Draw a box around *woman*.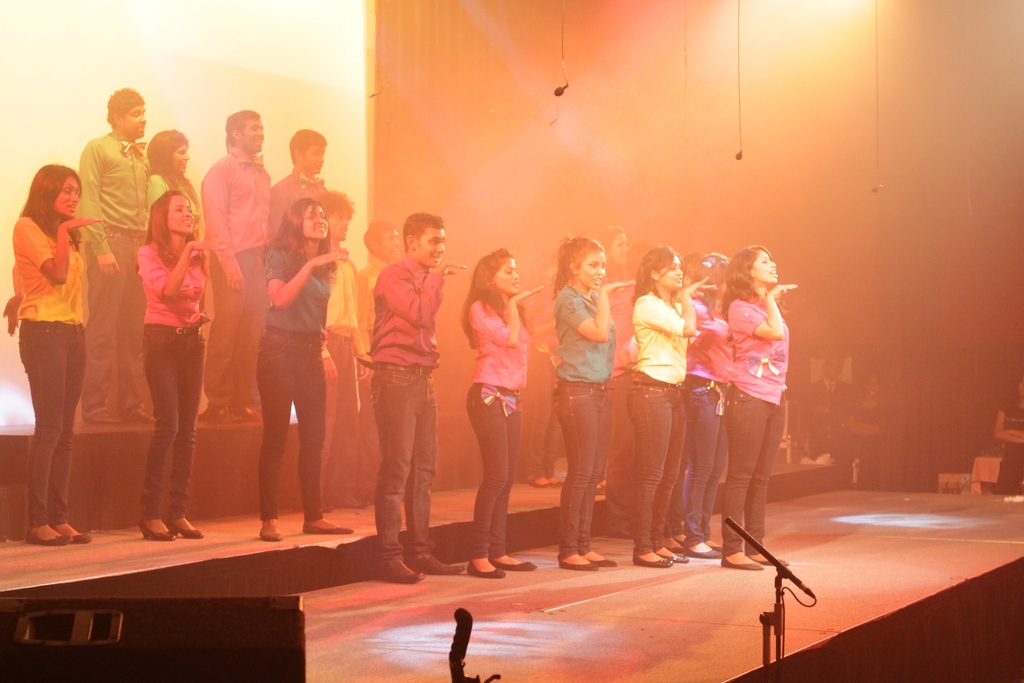
l=680, t=251, r=733, b=561.
